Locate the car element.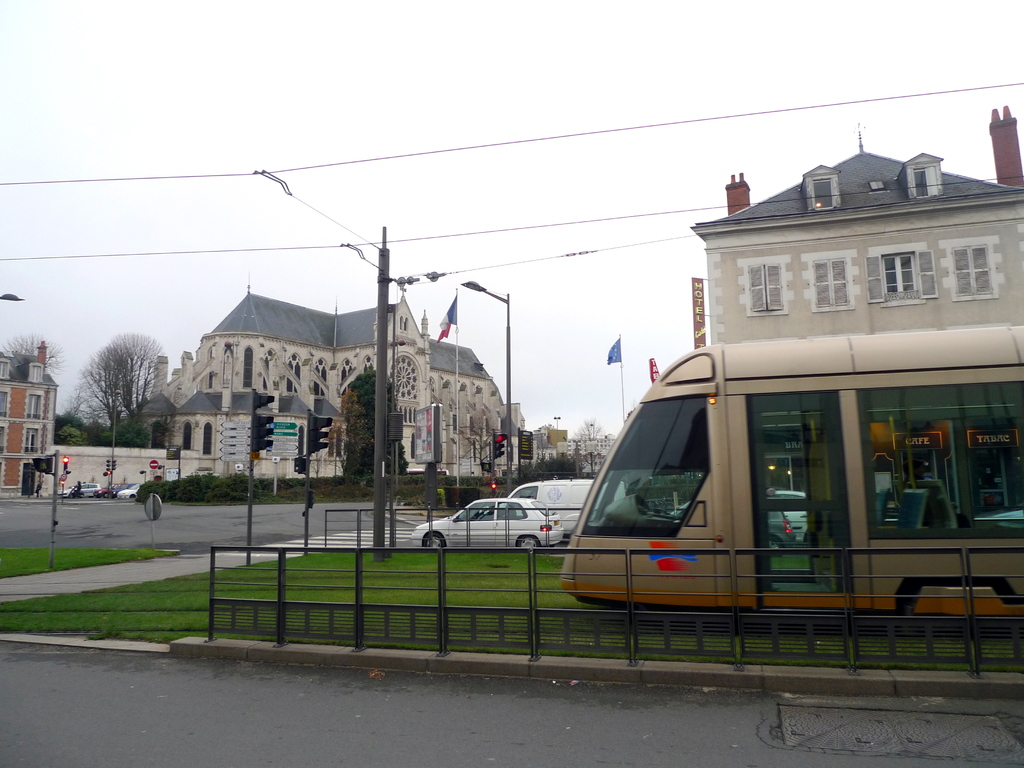
Element bbox: {"x1": 58, "y1": 483, "x2": 102, "y2": 497}.
